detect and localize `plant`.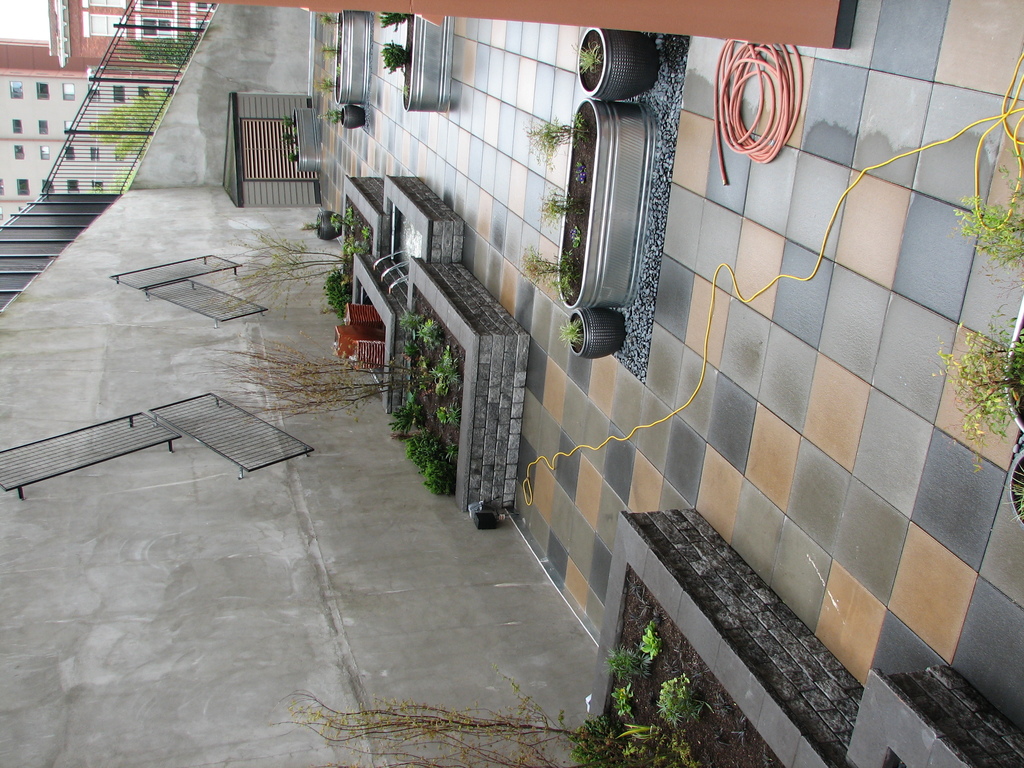
Localized at 1000,461,1023,538.
